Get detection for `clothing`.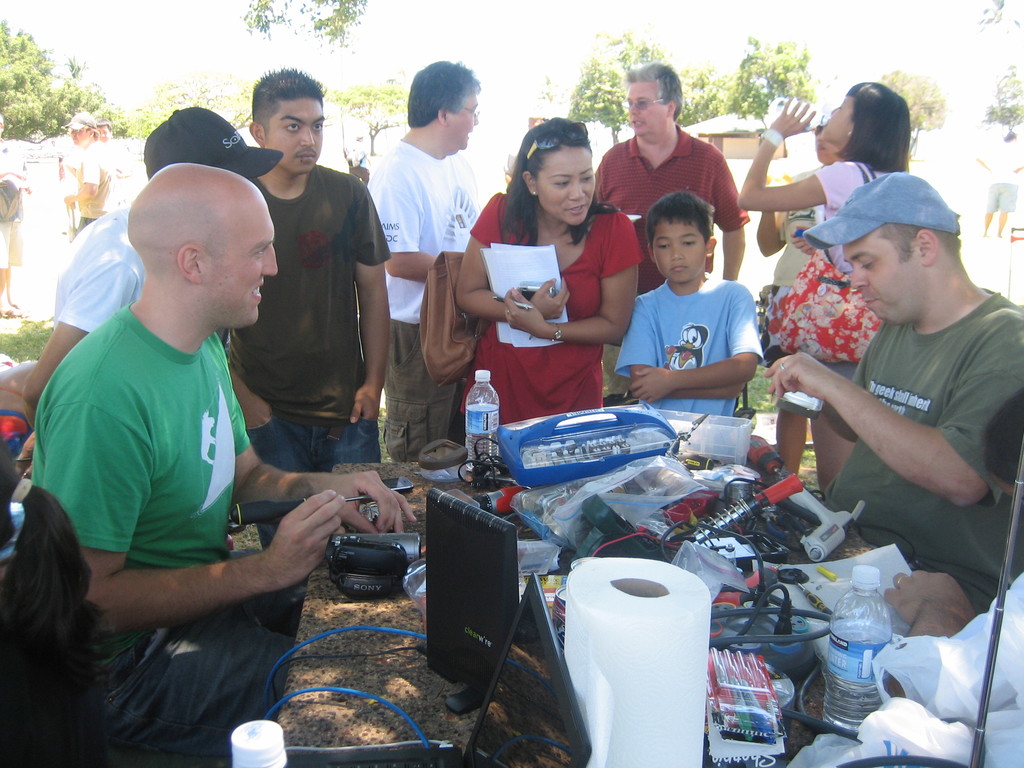
Detection: select_region(598, 124, 754, 280).
